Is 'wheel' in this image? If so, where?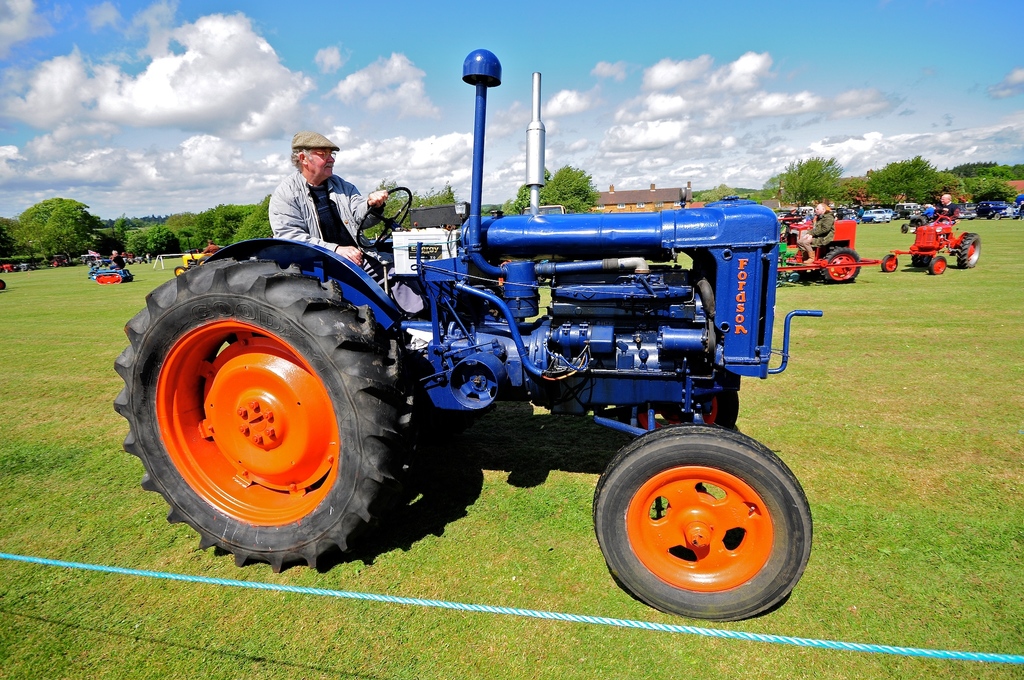
Yes, at <box>900,223,908,233</box>.
